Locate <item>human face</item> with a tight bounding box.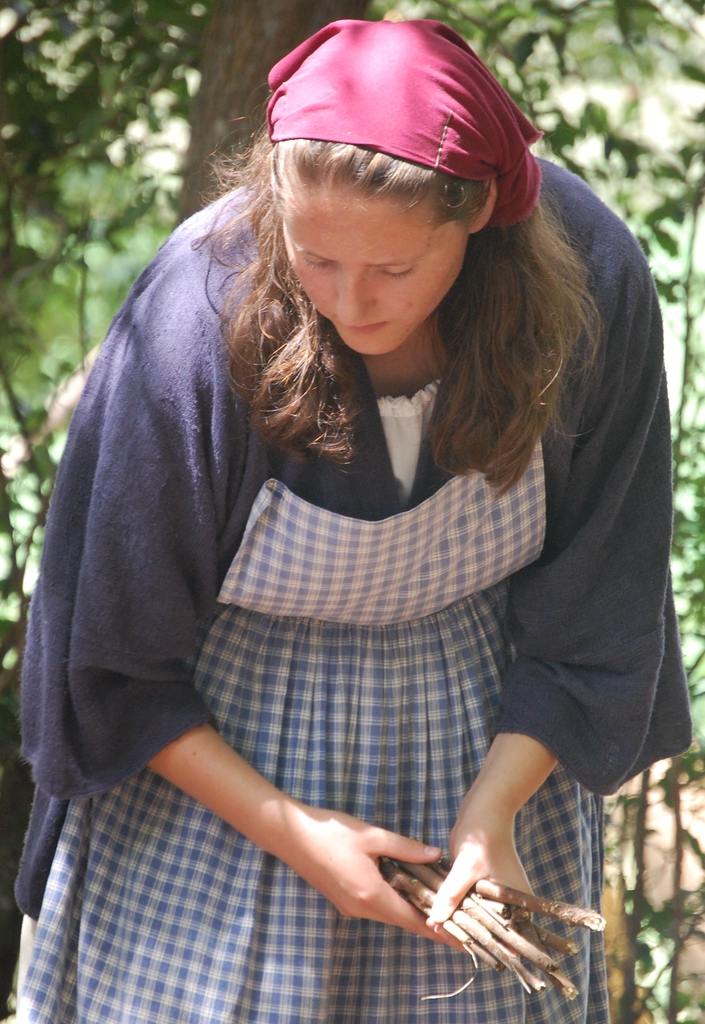
(283, 192, 467, 355).
